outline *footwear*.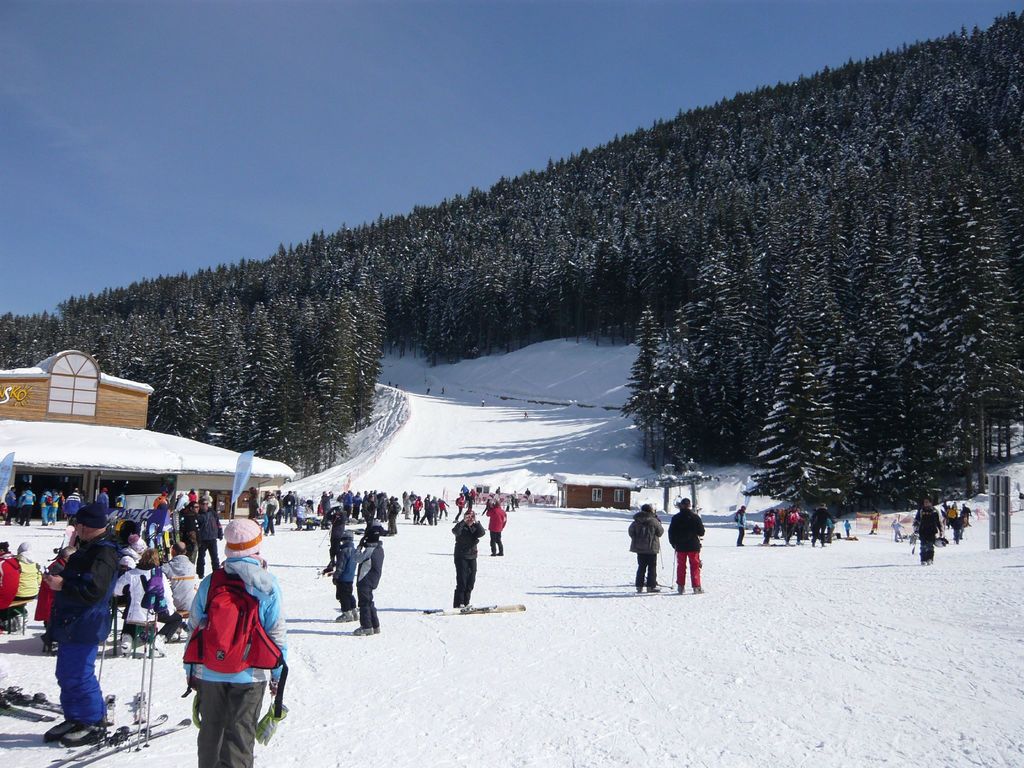
Outline: (155, 633, 167, 658).
